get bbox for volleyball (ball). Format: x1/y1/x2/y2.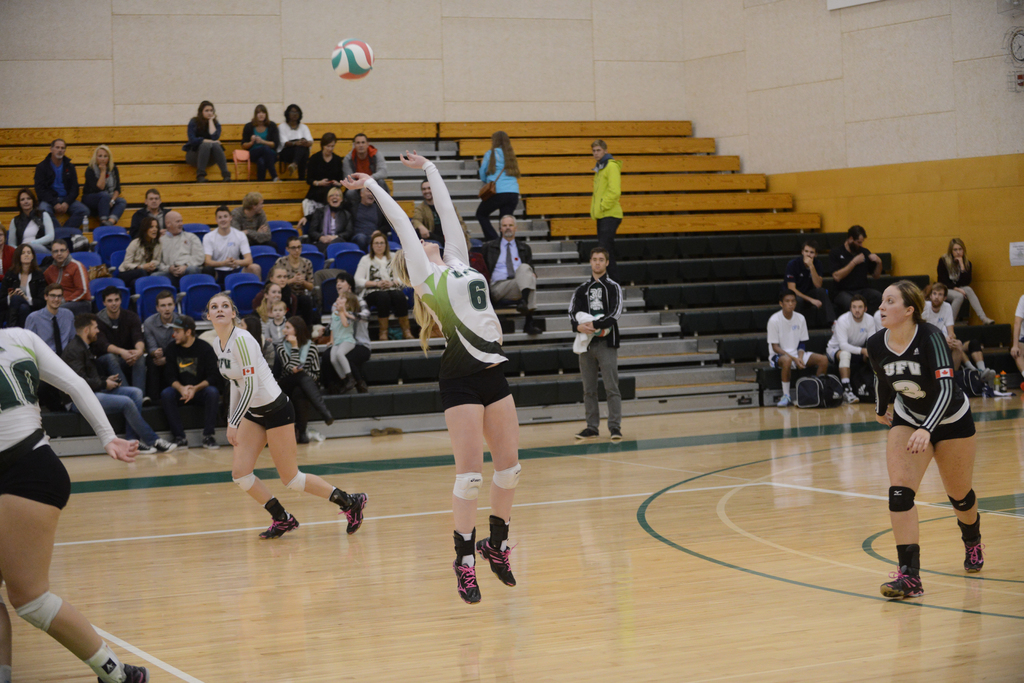
329/36/376/81.
